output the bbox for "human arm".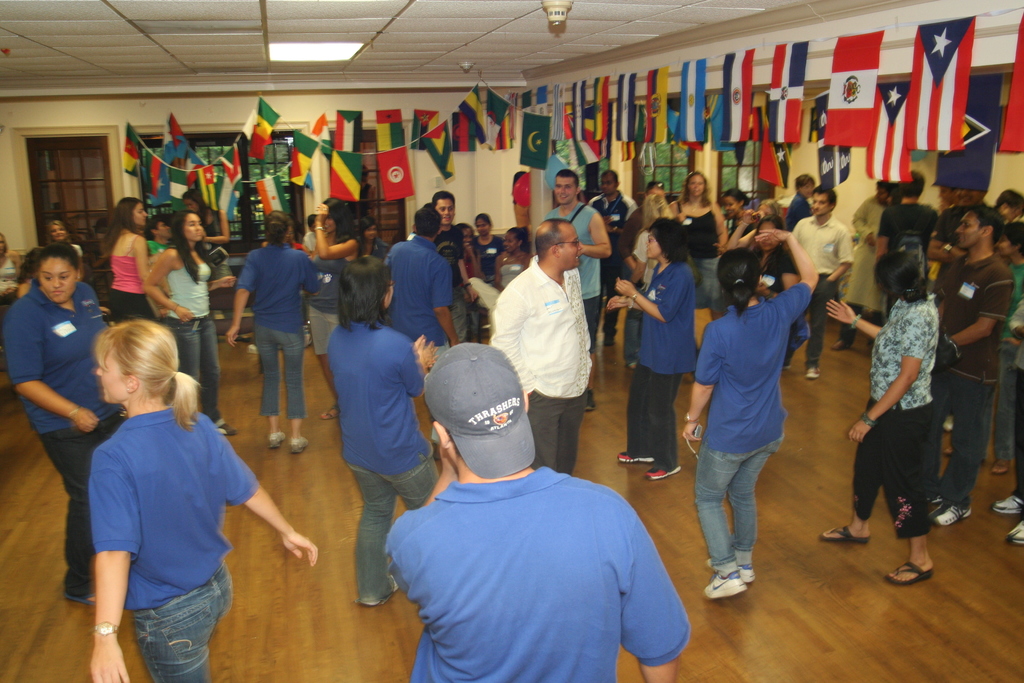
<bbox>610, 268, 692, 328</bbox>.
